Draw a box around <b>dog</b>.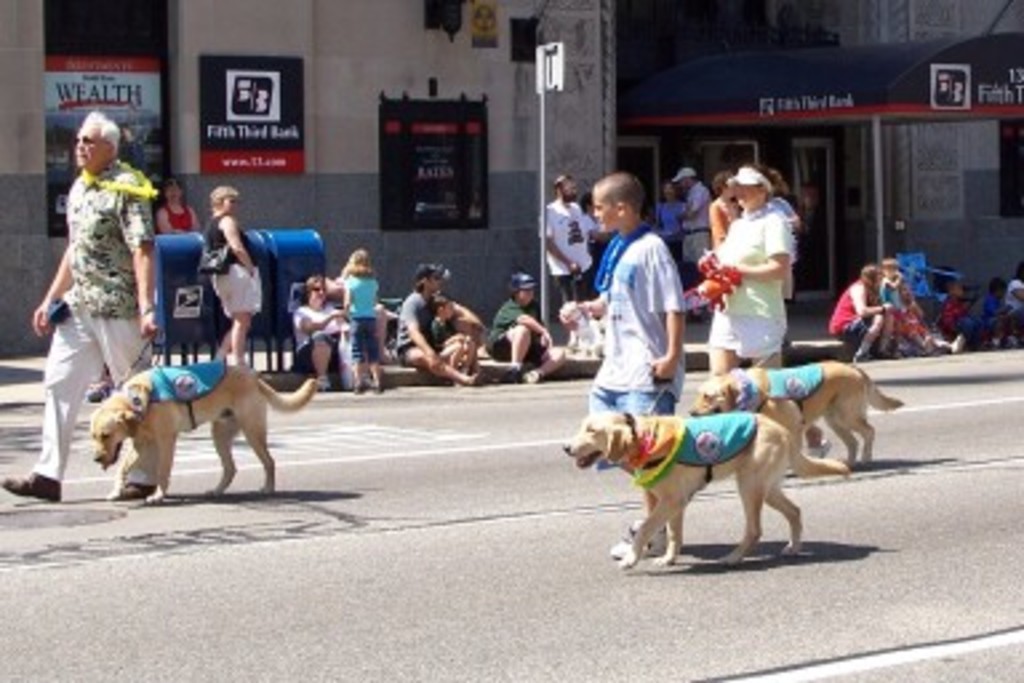
<region>557, 299, 603, 360</region>.
